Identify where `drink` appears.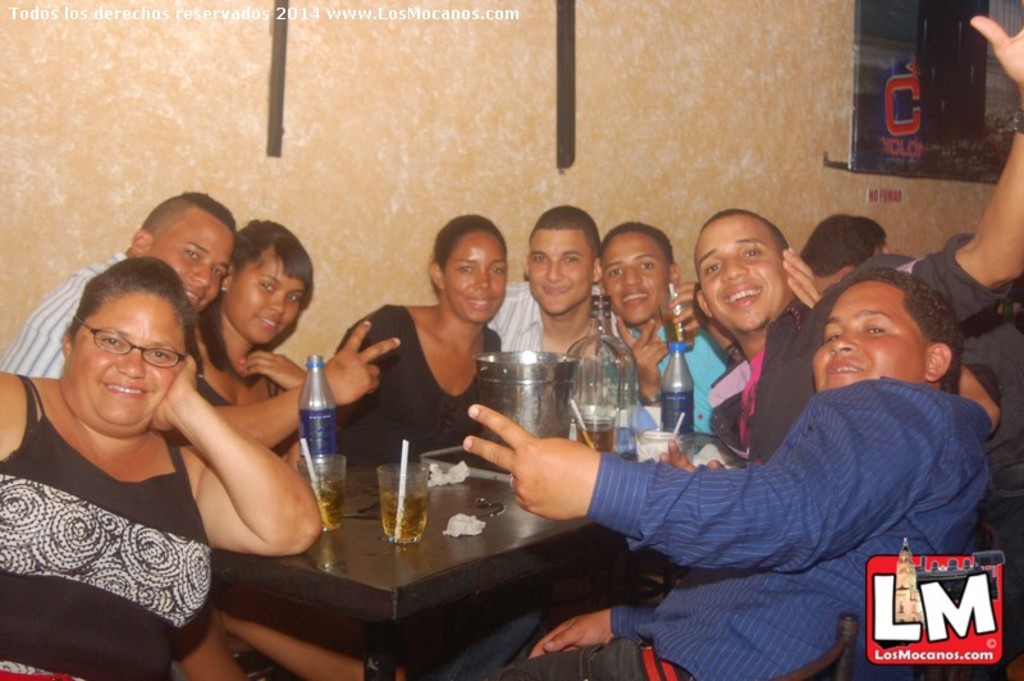
Appears at (x1=303, y1=476, x2=338, y2=527).
